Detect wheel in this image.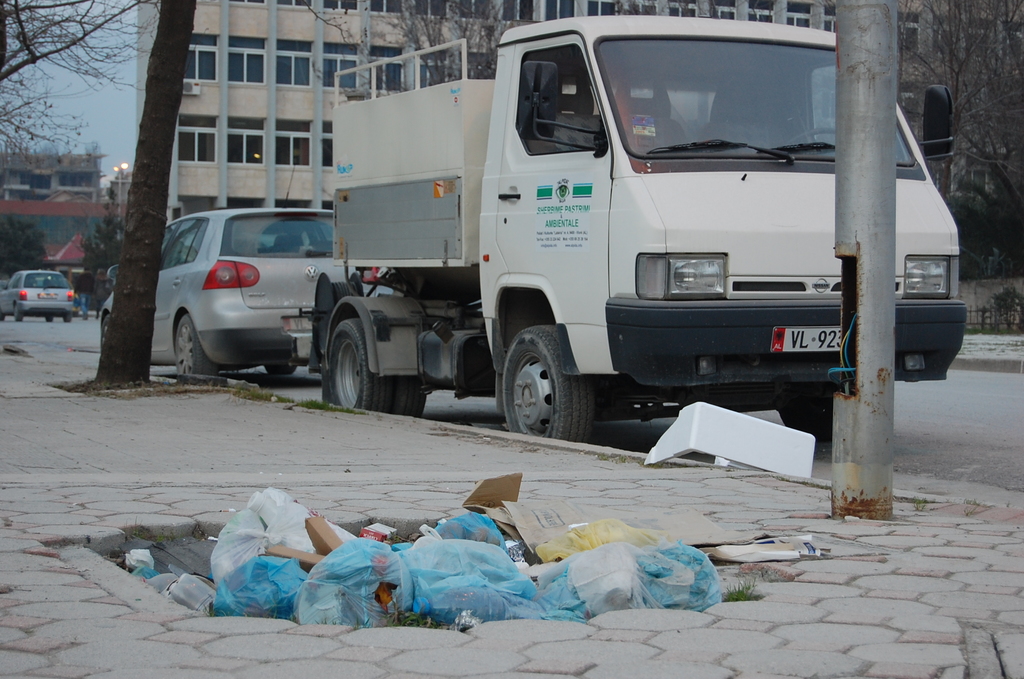
Detection: crop(12, 306, 20, 318).
